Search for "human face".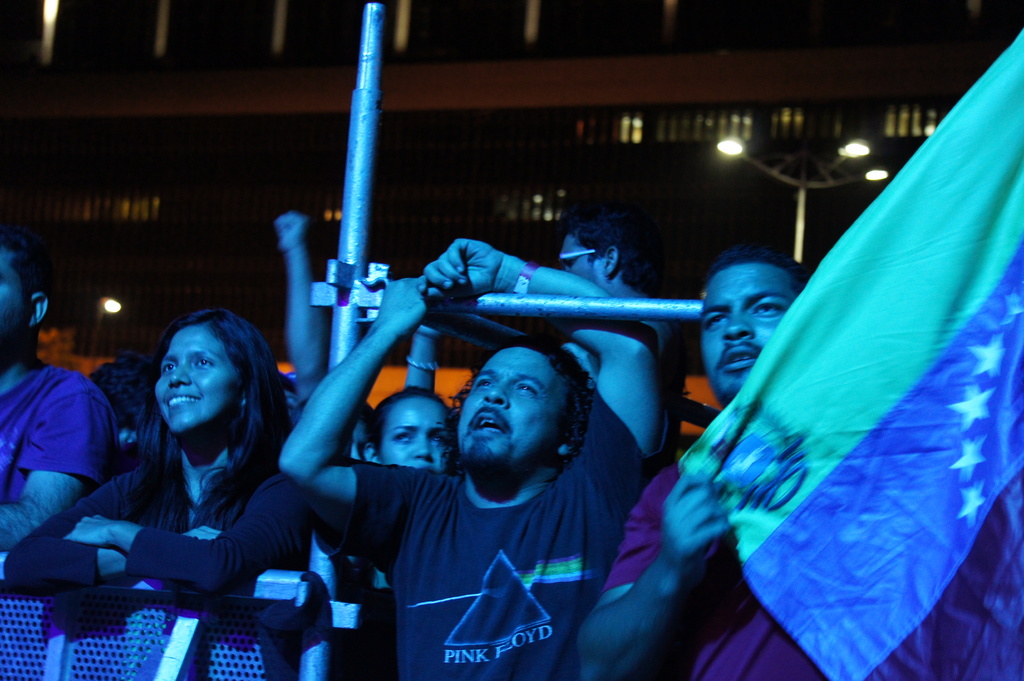
Found at [x1=154, y1=326, x2=239, y2=433].
